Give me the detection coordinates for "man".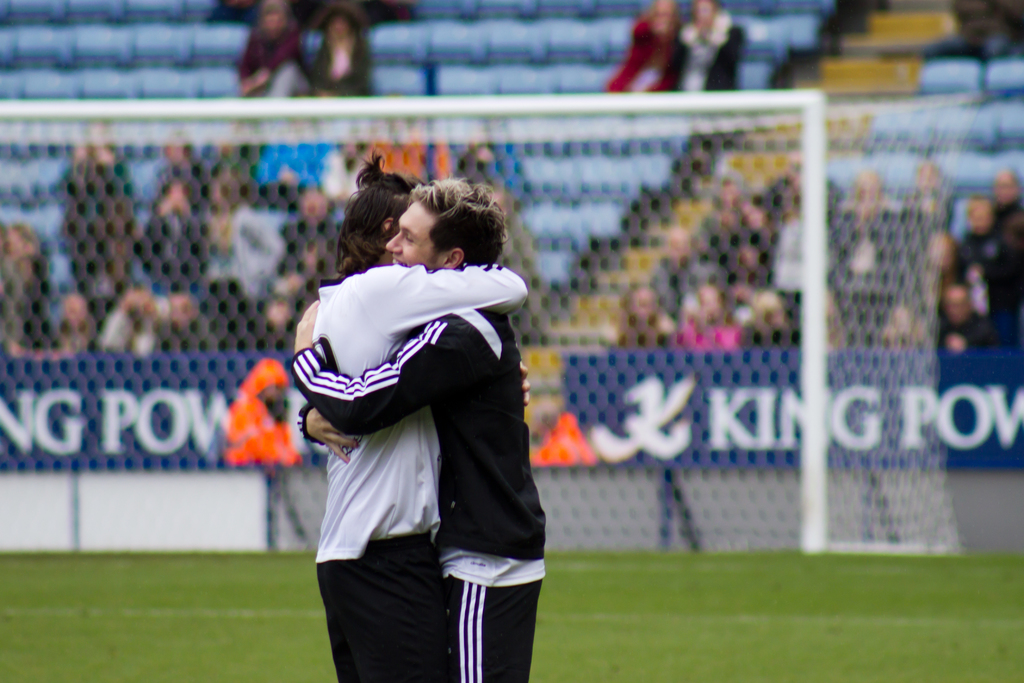
826:168:908:352.
